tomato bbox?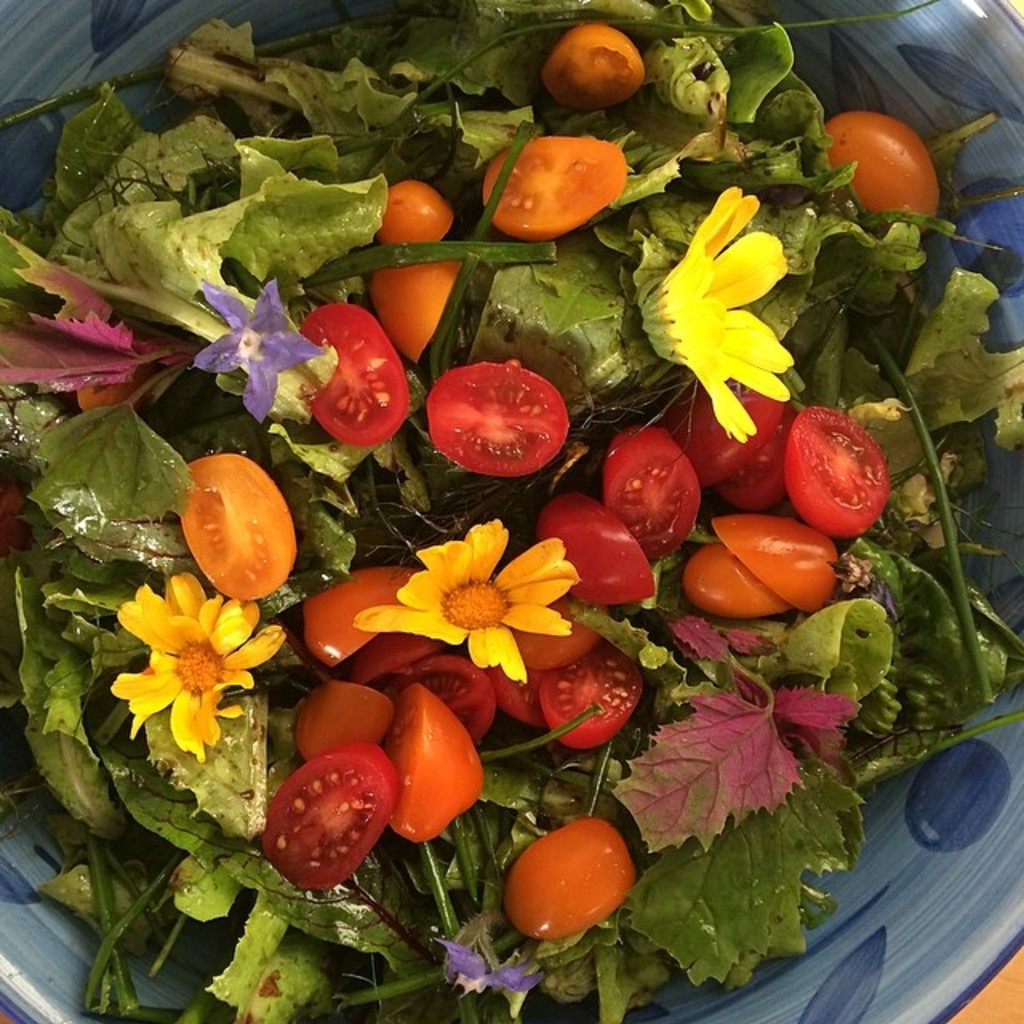
397:690:486:842
